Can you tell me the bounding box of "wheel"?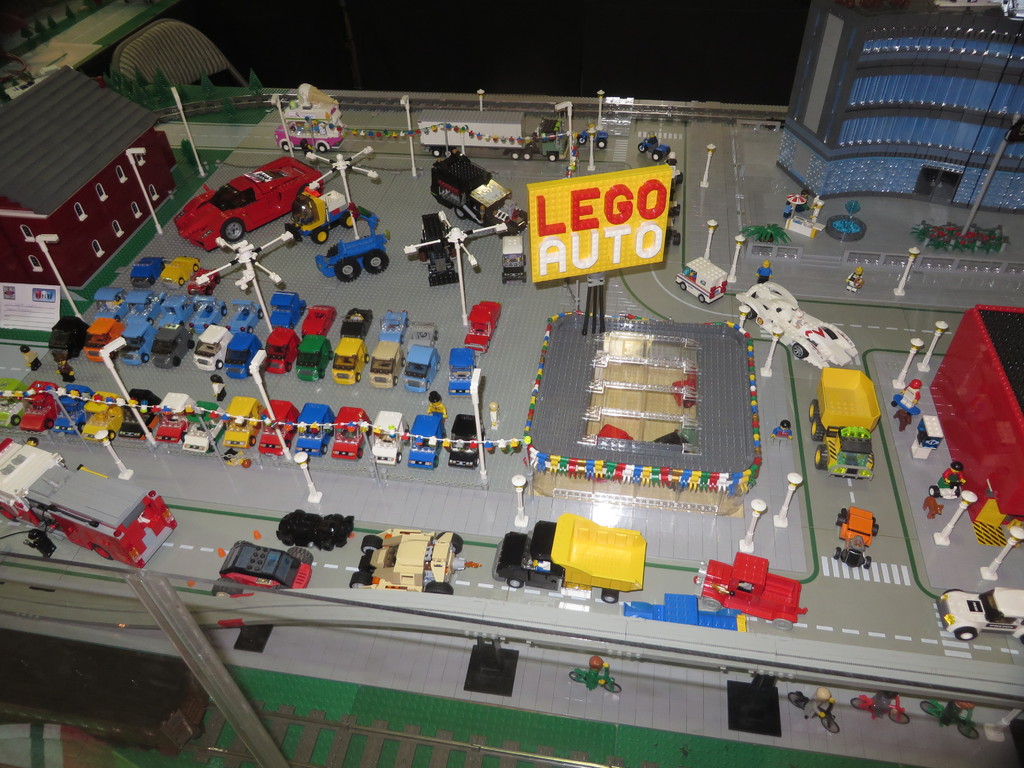
506 578 525 589.
